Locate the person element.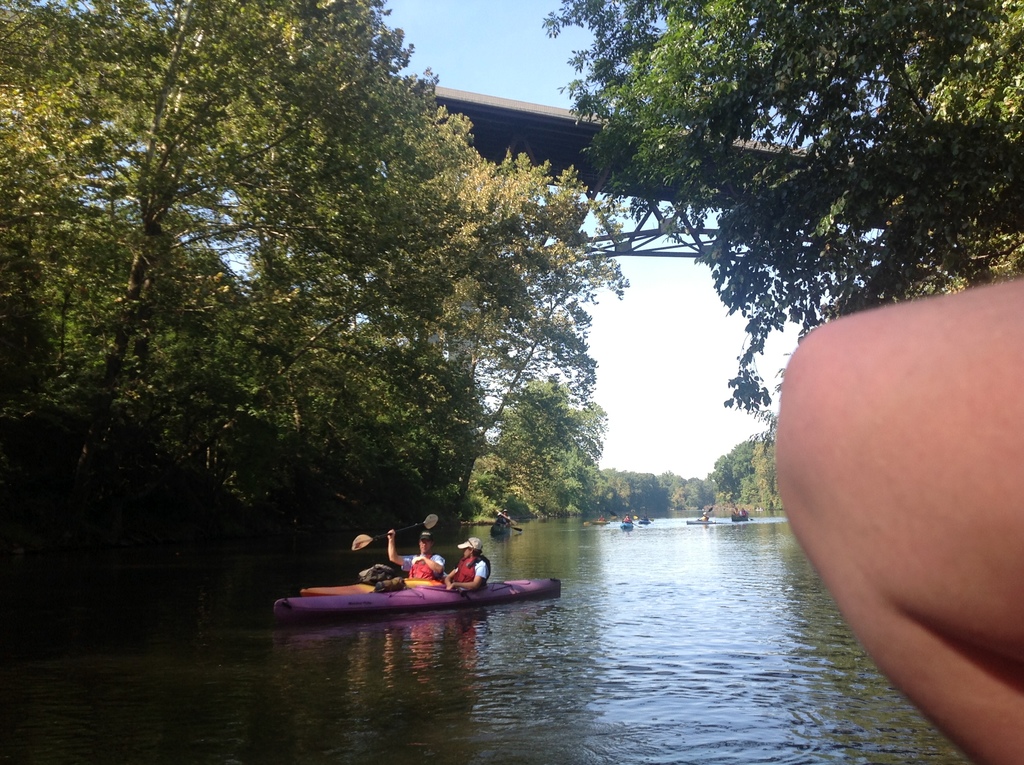
Element bbox: region(388, 529, 441, 577).
